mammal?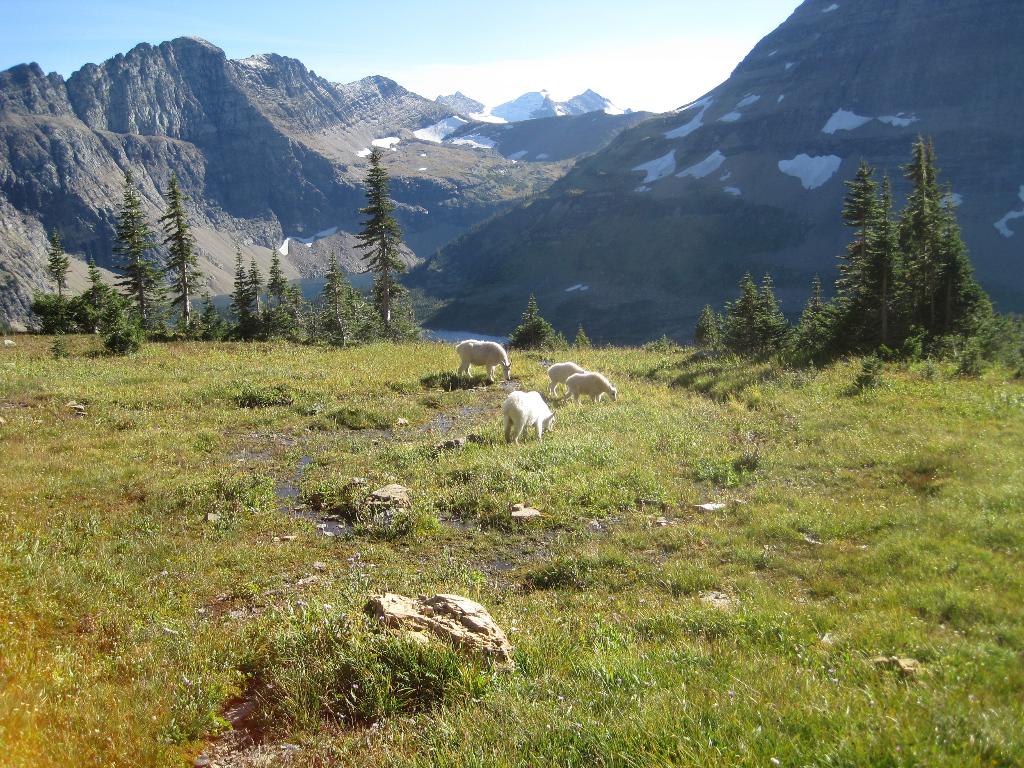
detection(503, 389, 554, 438)
